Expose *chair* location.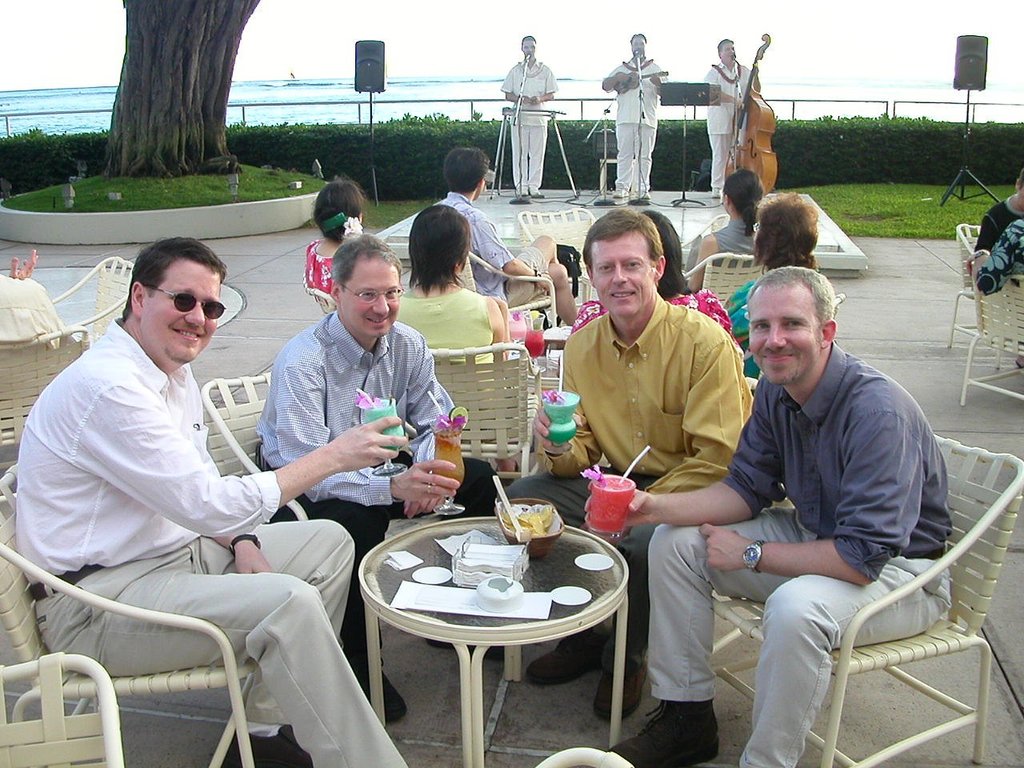
Exposed at 673/210/797/335.
